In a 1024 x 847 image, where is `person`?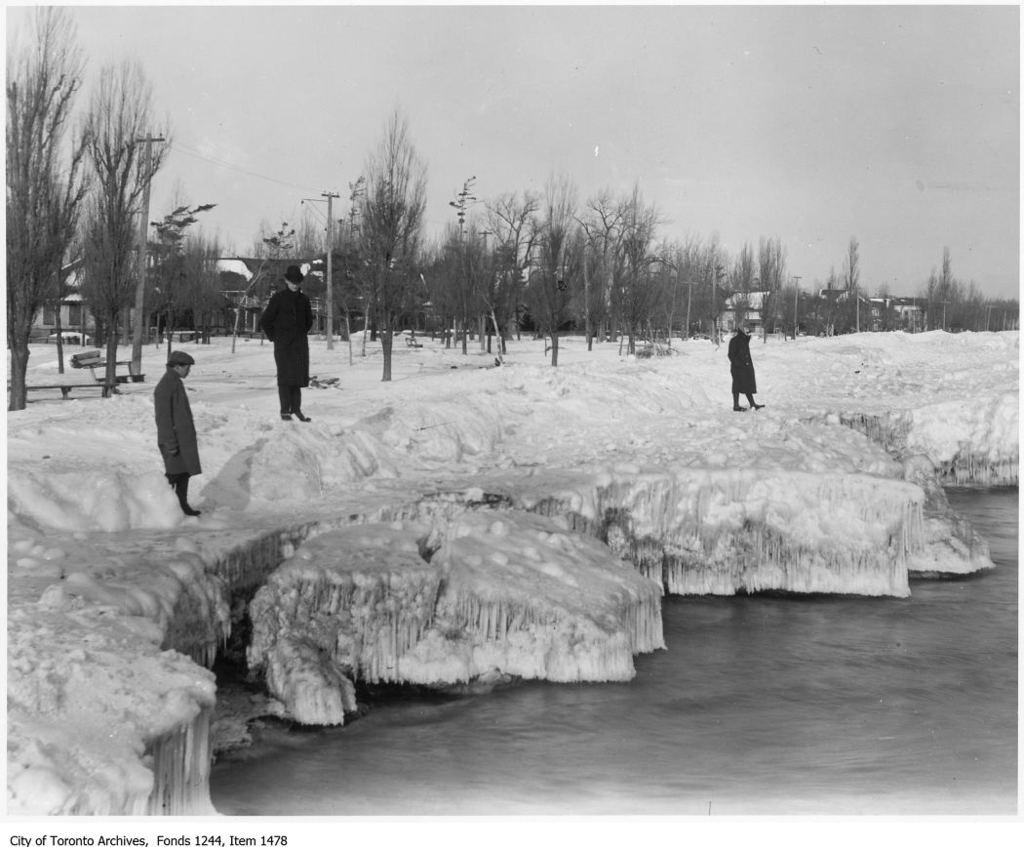
pyautogui.locateOnScreen(729, 328, 768, 415).
